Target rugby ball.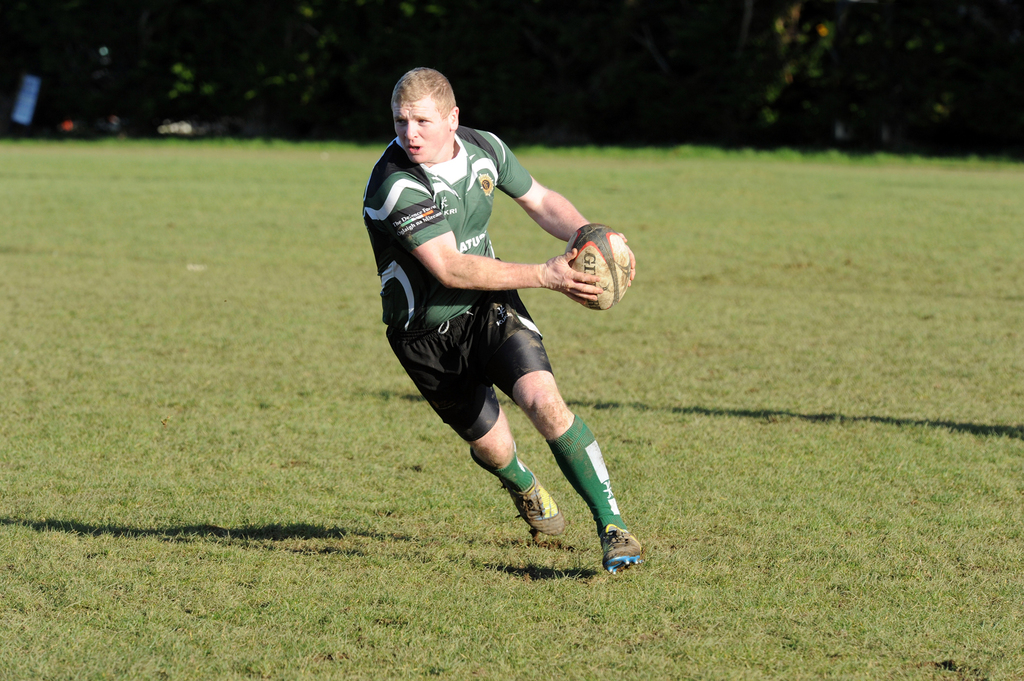
Target region: (559, 220, 632, 312).
